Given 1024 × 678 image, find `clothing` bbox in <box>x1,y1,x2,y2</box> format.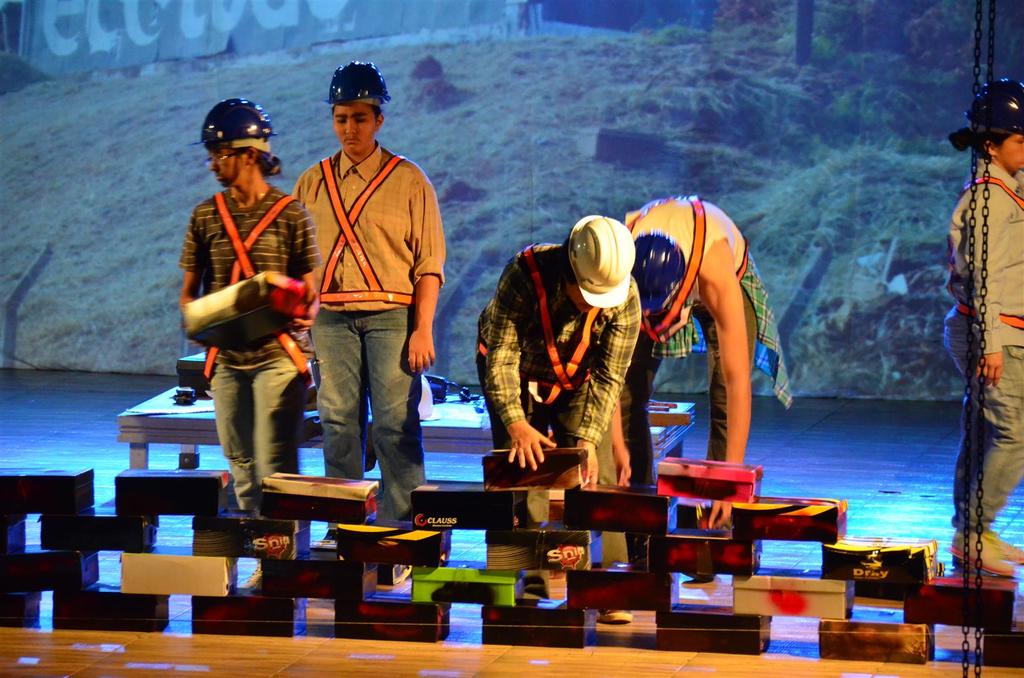
<box>179,180,332,564</box>.
